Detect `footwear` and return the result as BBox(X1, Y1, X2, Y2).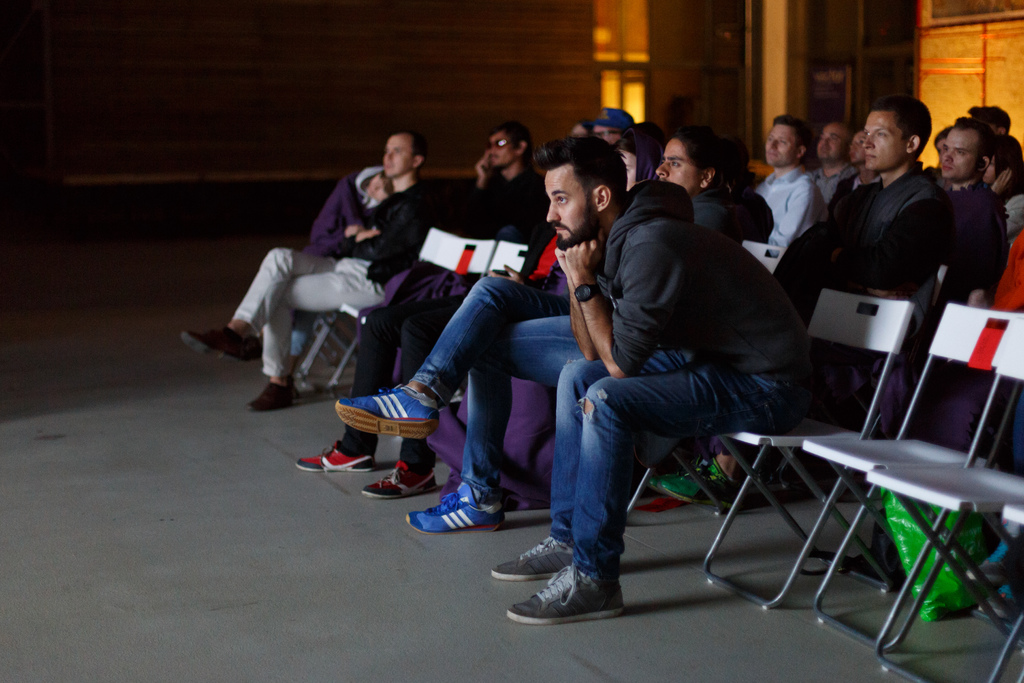
BBox(646, 453, 733, 507).
